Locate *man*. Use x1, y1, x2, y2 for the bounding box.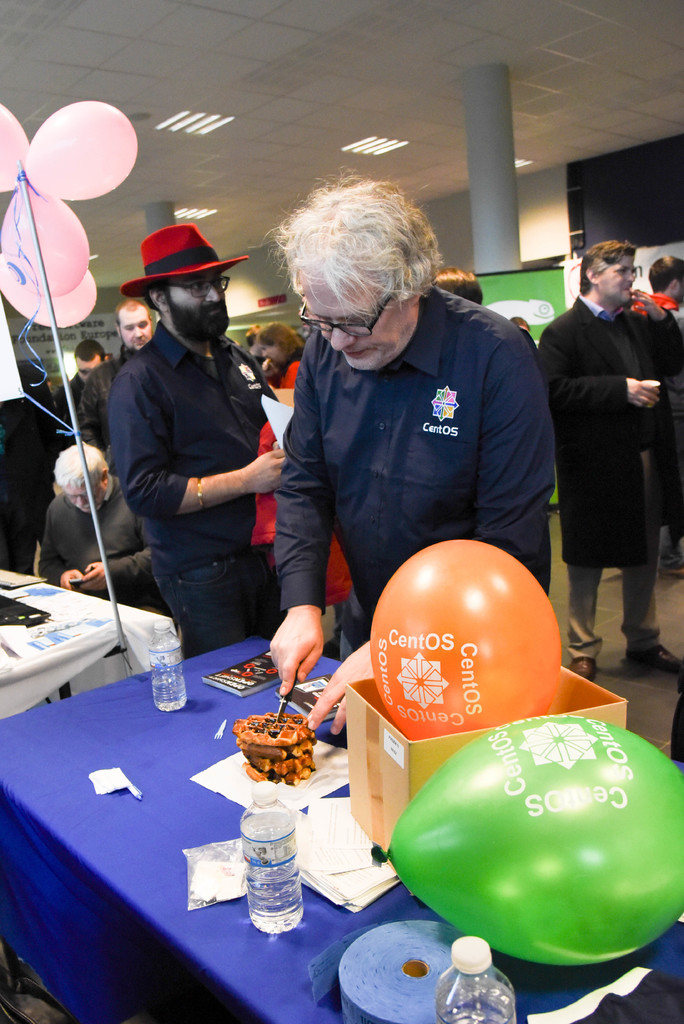
79, 294, 174, 442.
